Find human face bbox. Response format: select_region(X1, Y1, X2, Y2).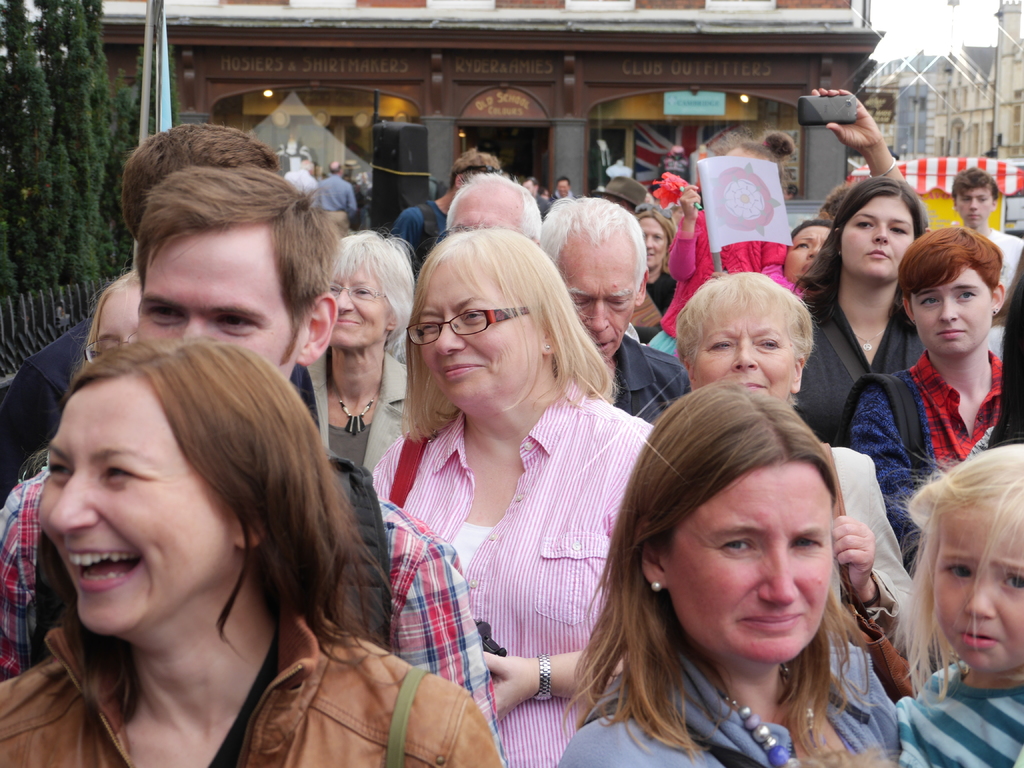
select_region(697, 300, 792, 402).
